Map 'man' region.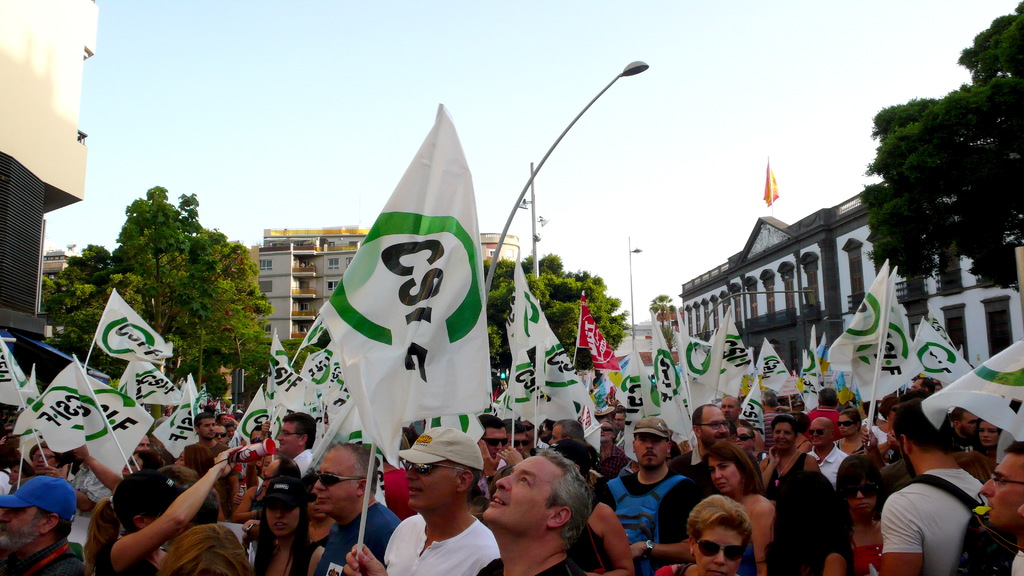
Mapped to (804, 417, 848, 489).
